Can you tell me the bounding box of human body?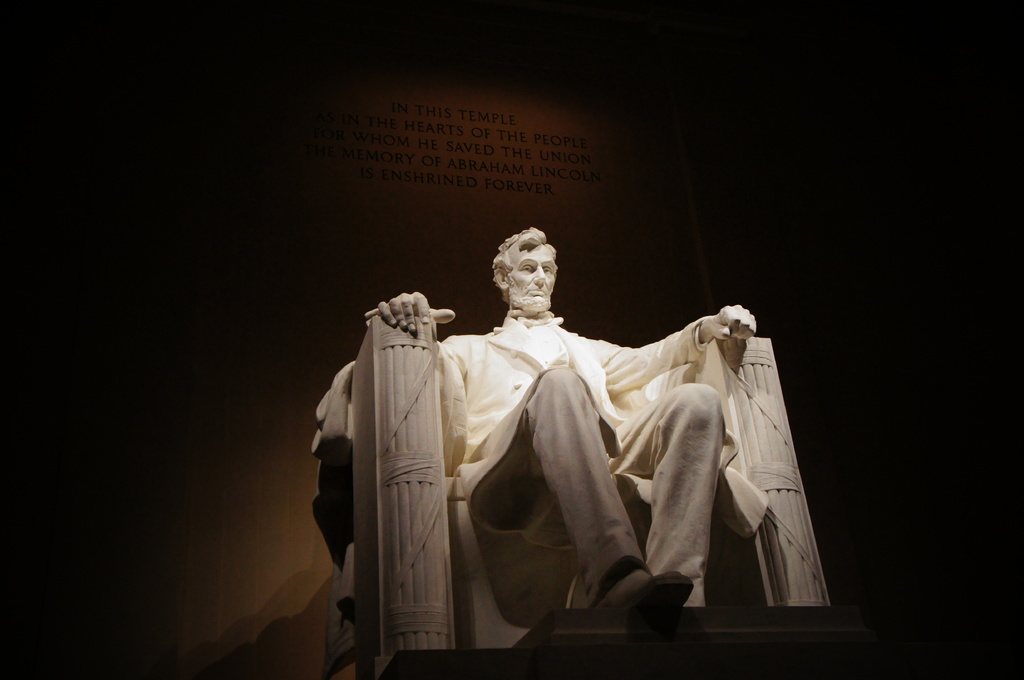
(x1=360, y1=232, x2=818, y2=638).
